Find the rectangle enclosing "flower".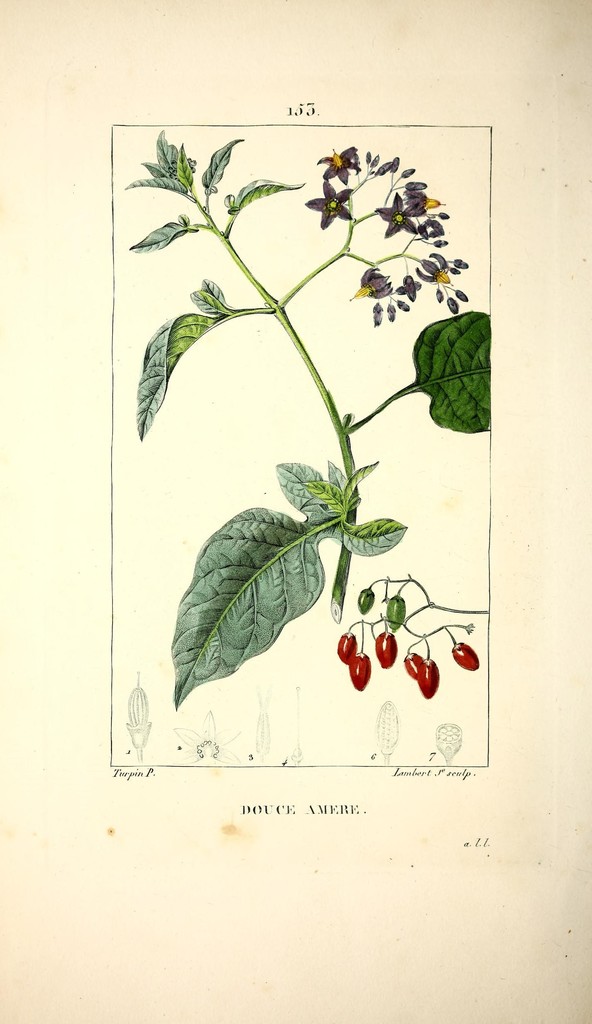
left=375, top=188, right=423, bottom=234.
